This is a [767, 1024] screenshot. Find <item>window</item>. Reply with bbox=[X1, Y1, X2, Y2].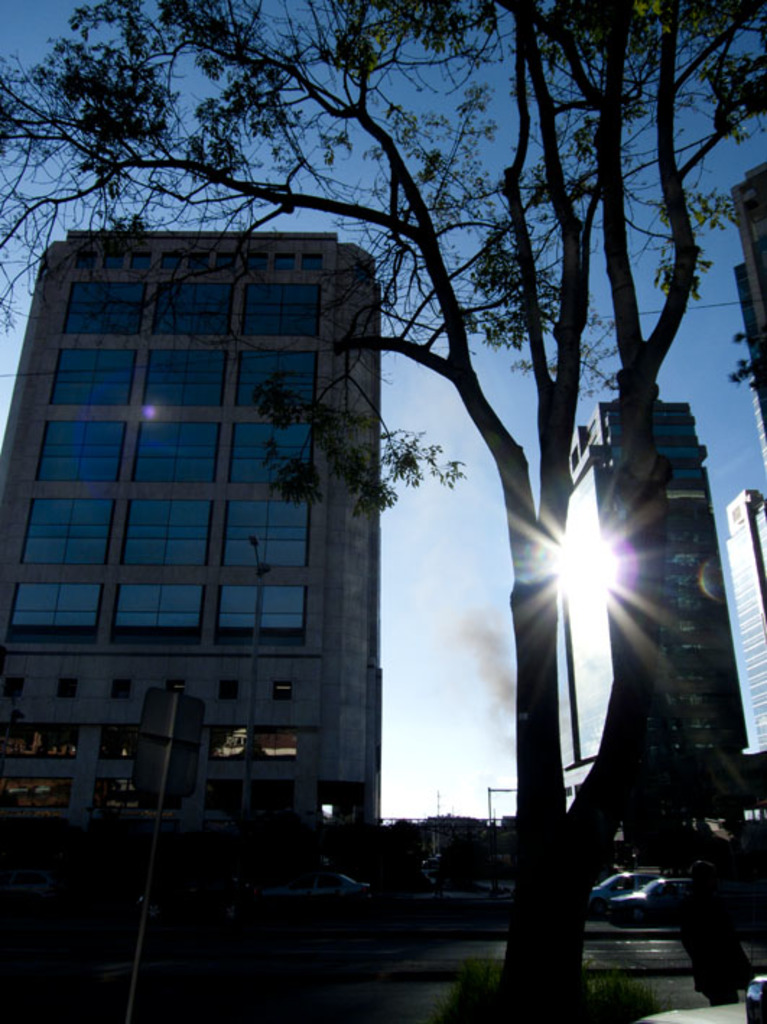
bbox=[256, 292, 306, 350].
